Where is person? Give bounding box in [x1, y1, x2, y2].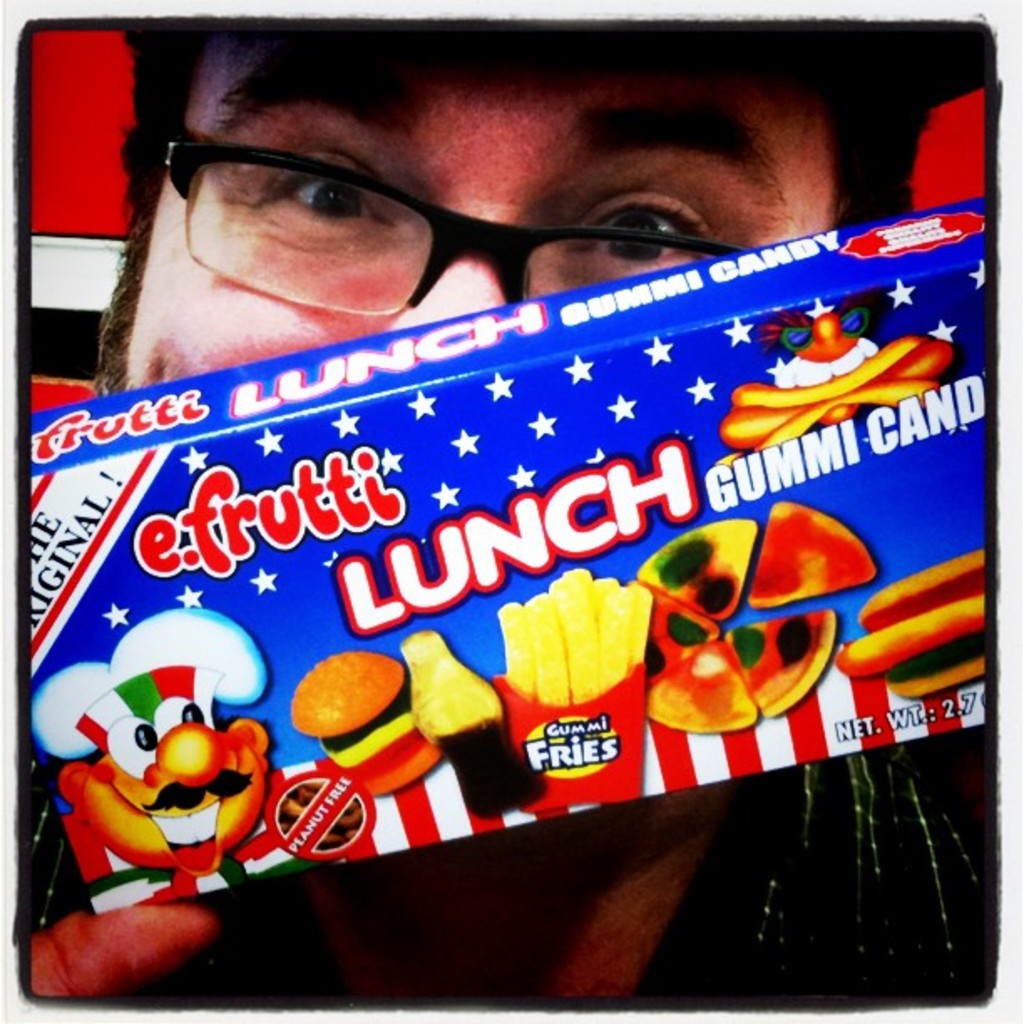
[25, 27, 987, 994].
